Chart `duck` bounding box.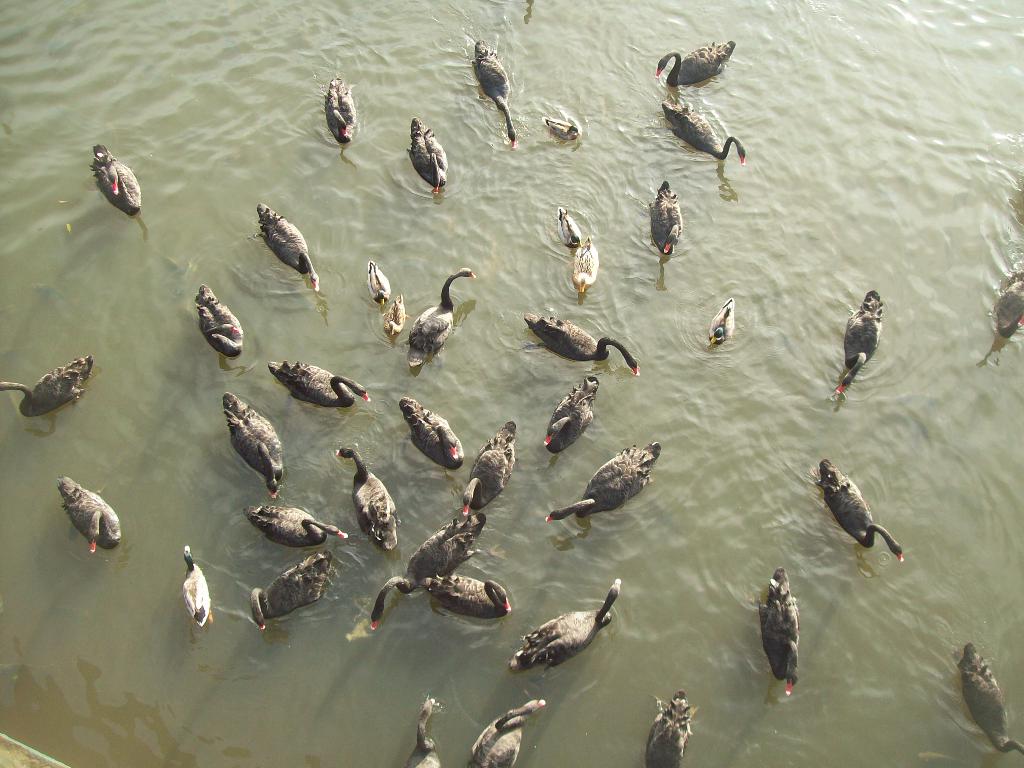
Charted: [556, 207, 582, 250].
